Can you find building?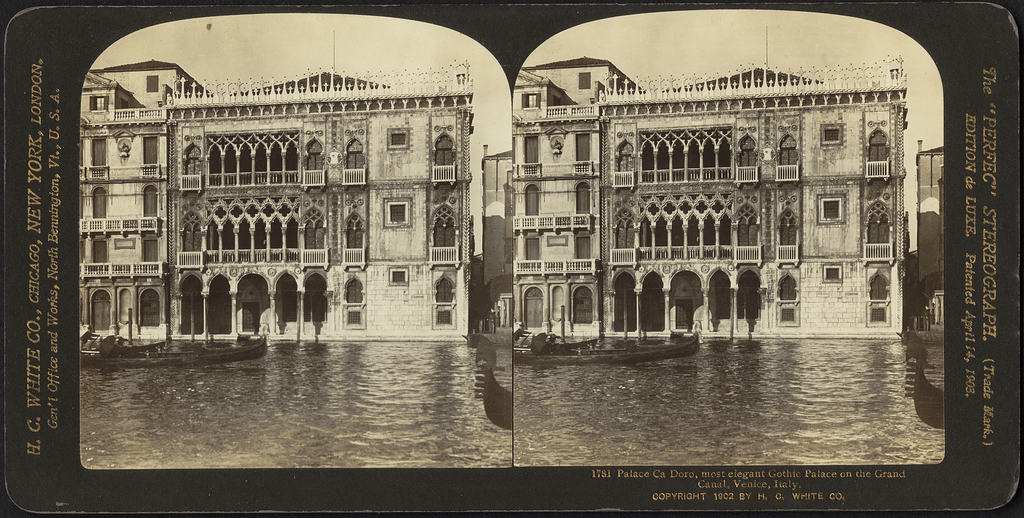
Yes, bounding box: box(916, 140, 943, 326).
